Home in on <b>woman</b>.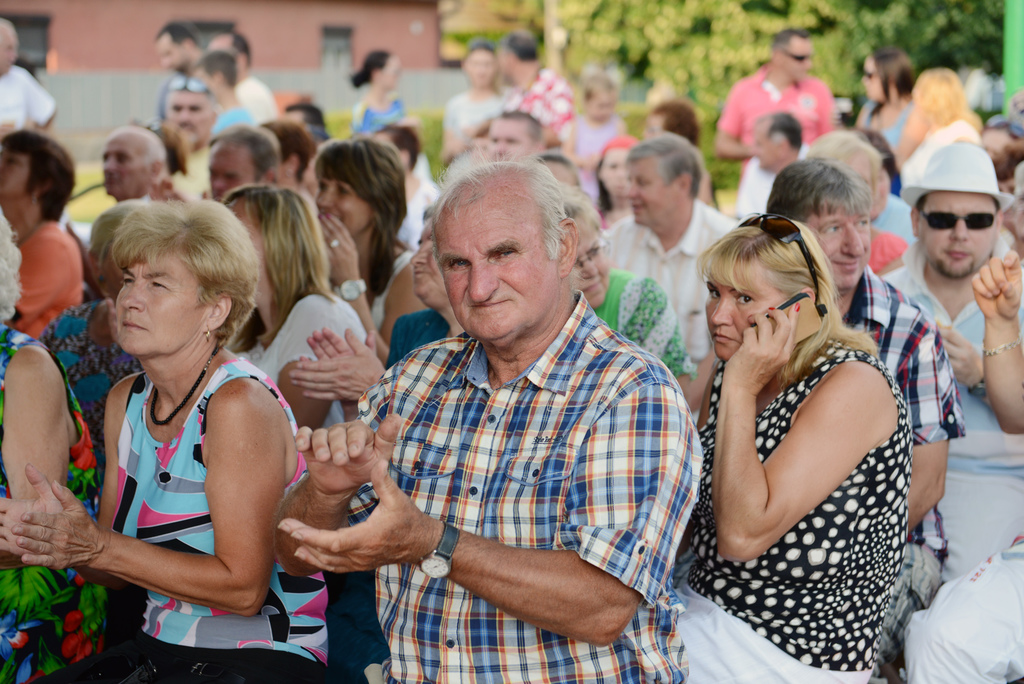
Homed in at BBox(0, 200, 323, 683).
